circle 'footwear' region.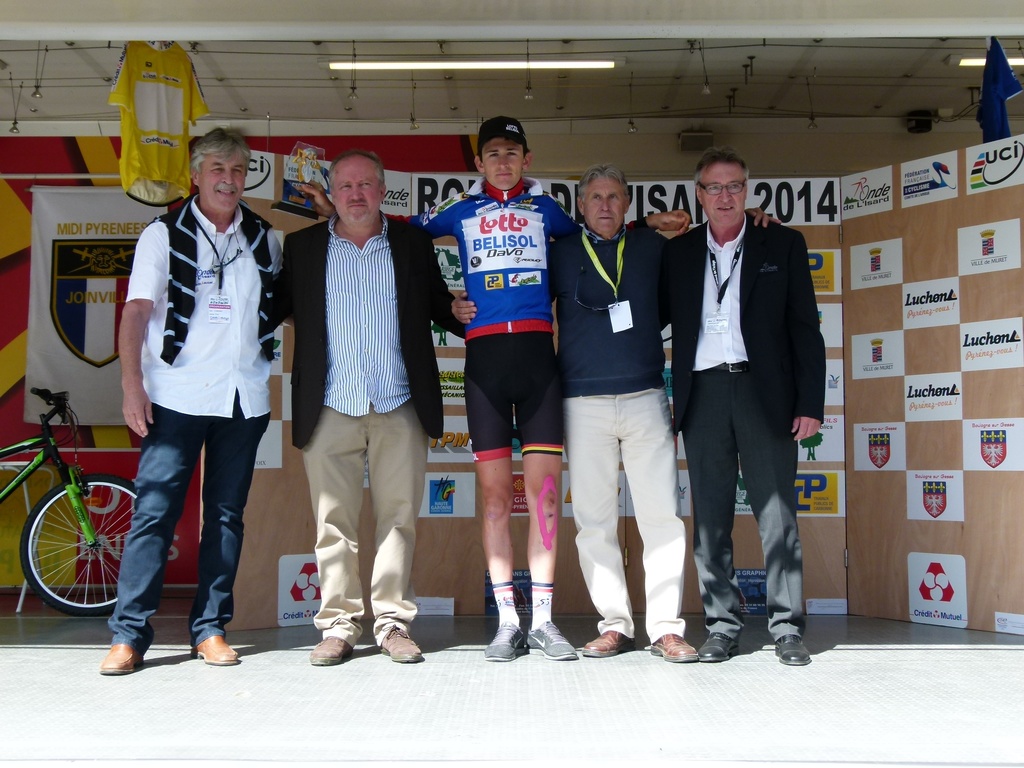
Region: x1=309 y1=637 x2=353 y2=668.
